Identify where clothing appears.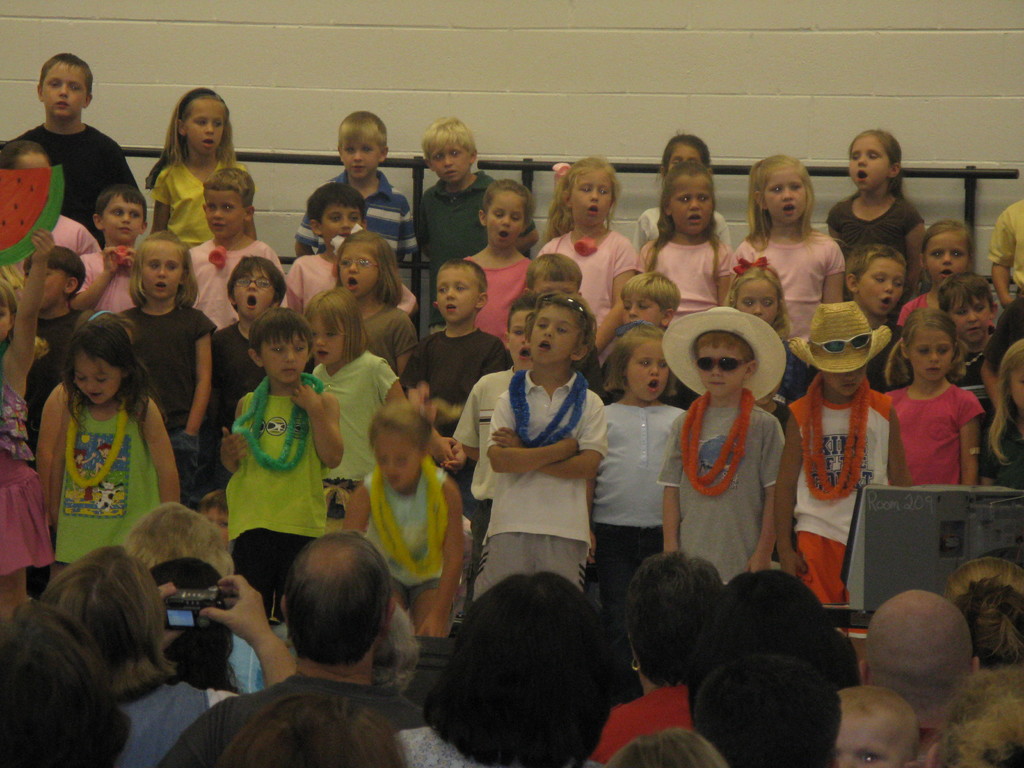
Appears at 676:372:778:582.
